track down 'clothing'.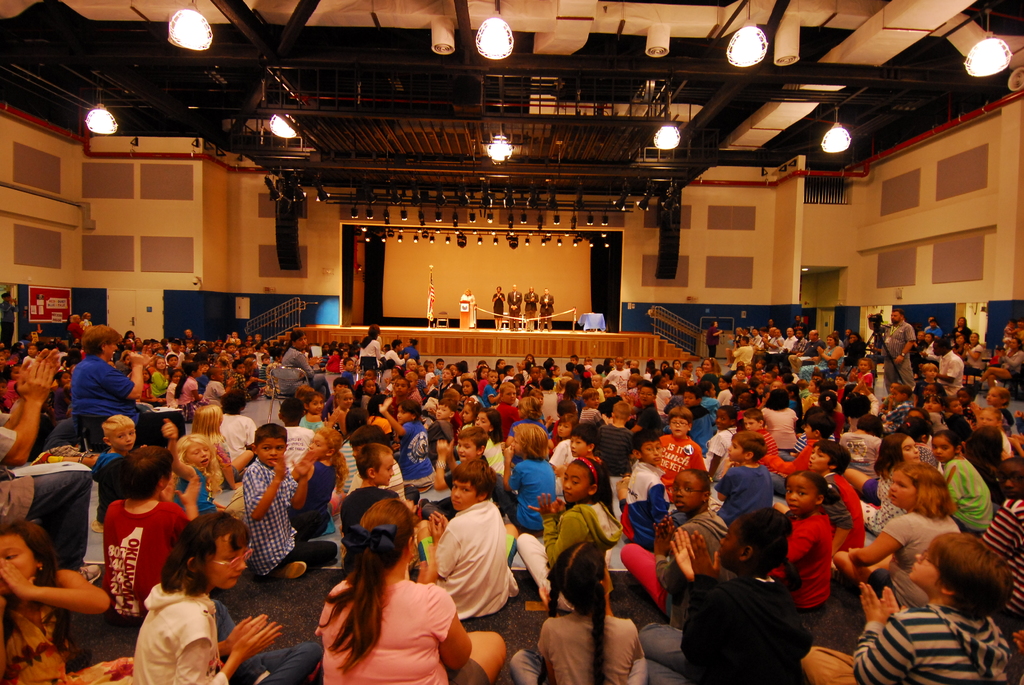
Tracked to rect(637, 563, 810, 681).
